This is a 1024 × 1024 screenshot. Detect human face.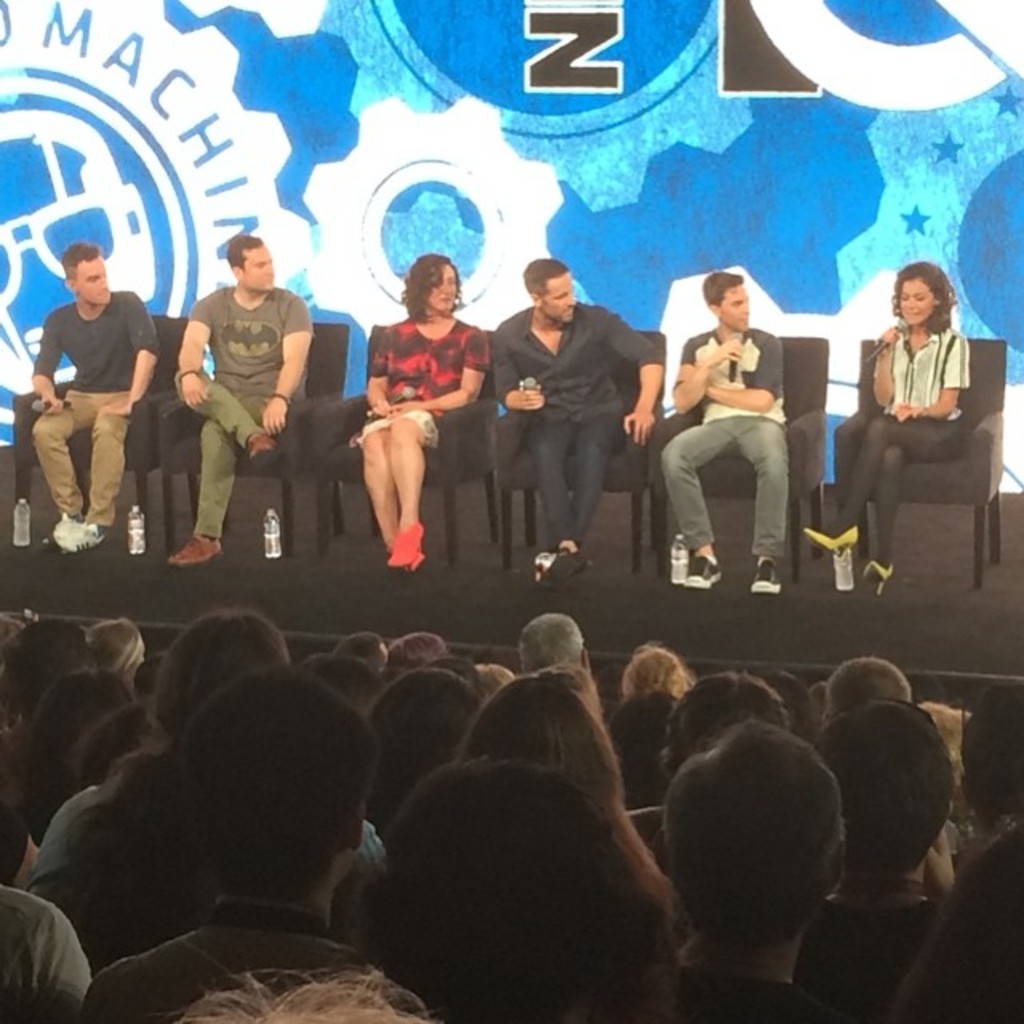
detection(427, 259, 454, 314).
